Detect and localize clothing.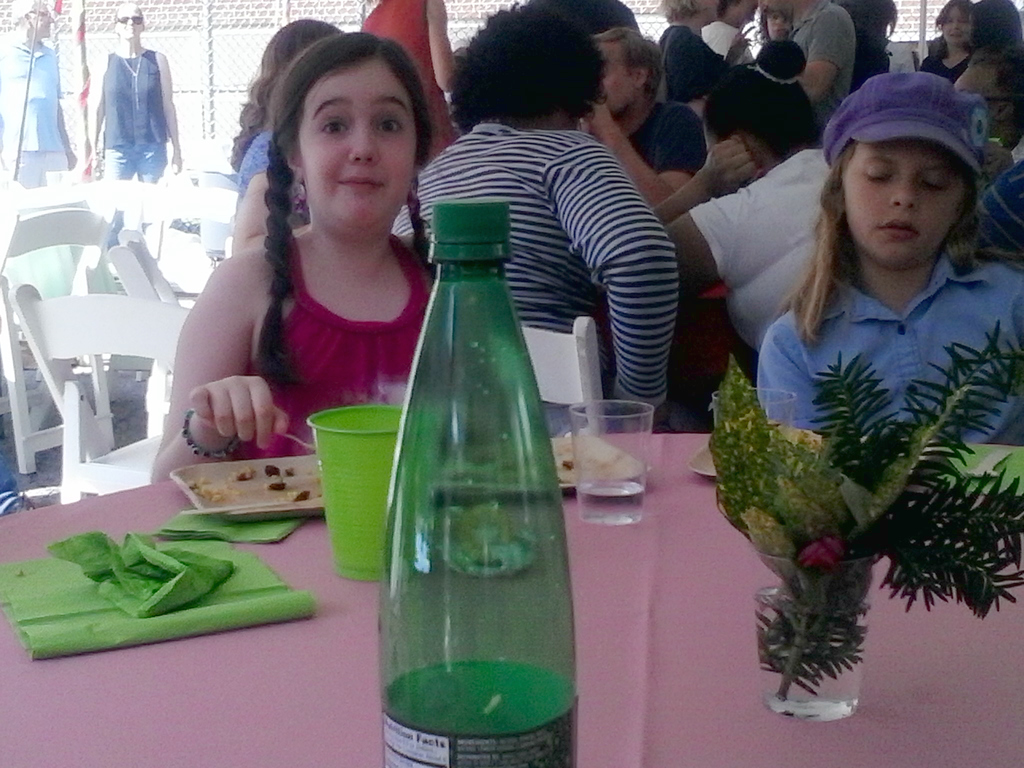
Localized at 741 70 1023 449.
